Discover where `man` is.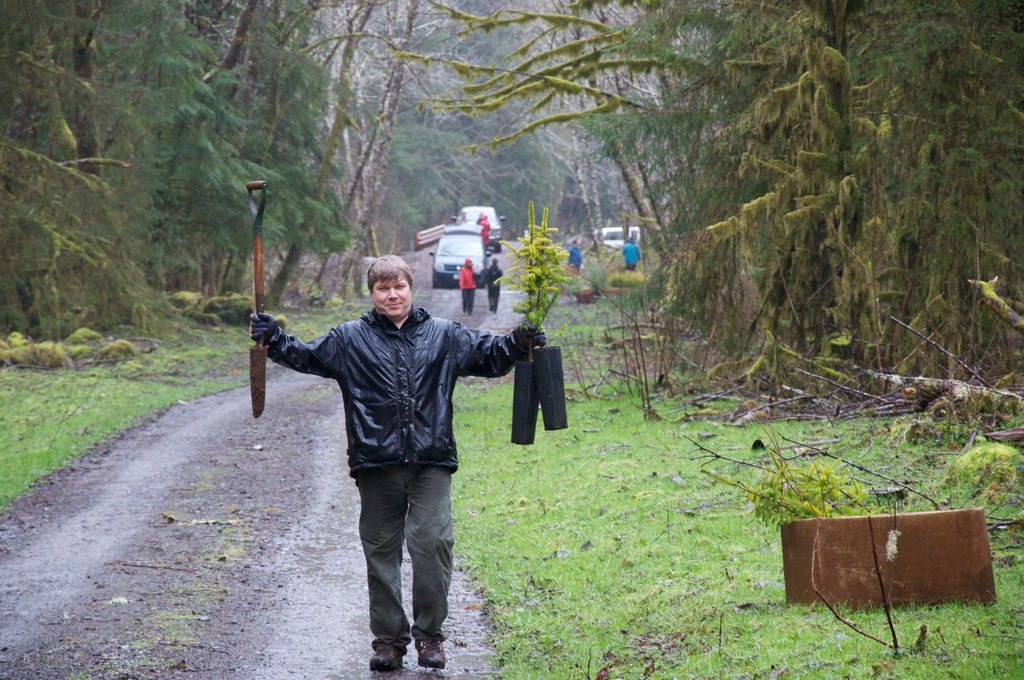
Discovered at <bbox>269, 254, 531, 649</bbox>.
